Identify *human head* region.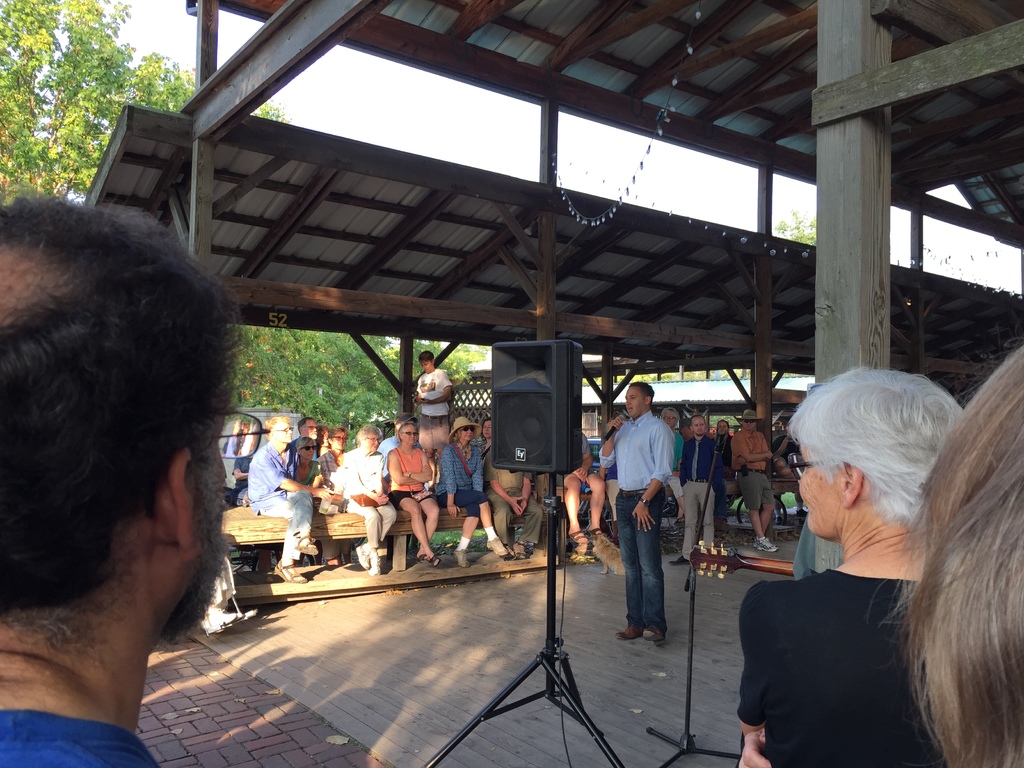
Region: bbox(455, 424, 476, 446).
